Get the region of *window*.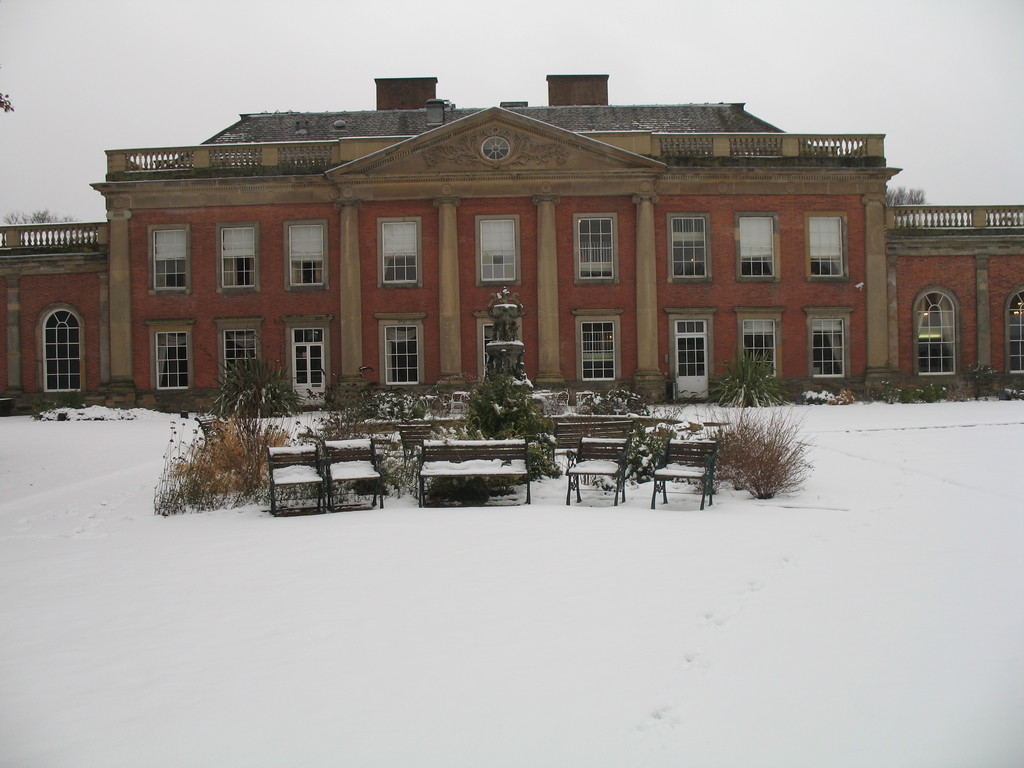
(218, 331, 260, 385).
